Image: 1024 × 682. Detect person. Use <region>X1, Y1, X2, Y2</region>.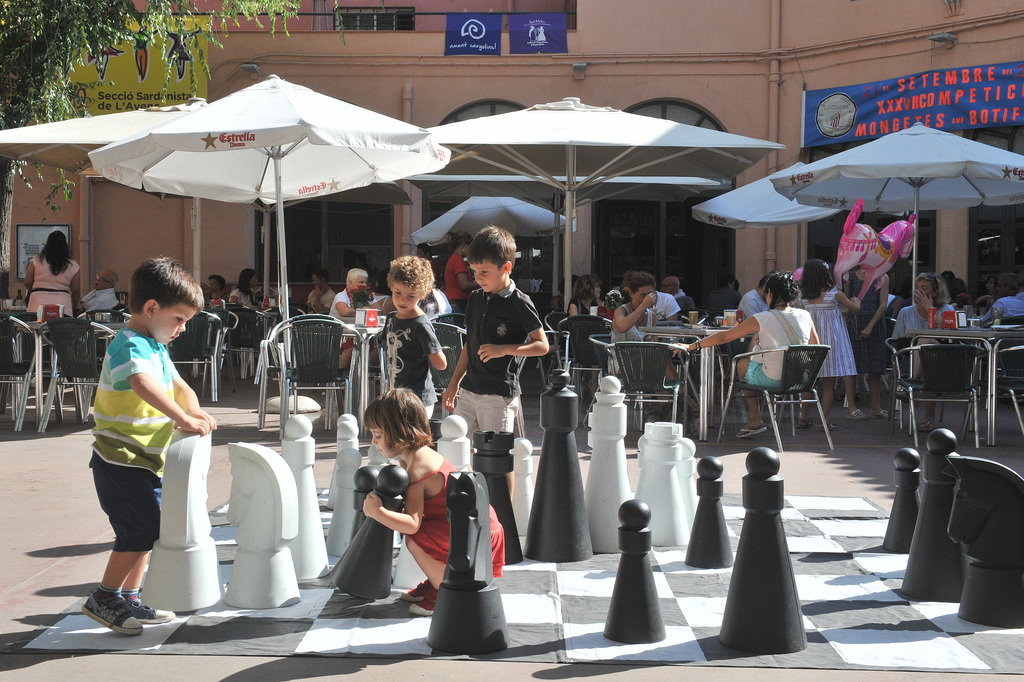
<region>358, 381, 513, 617</region>.
